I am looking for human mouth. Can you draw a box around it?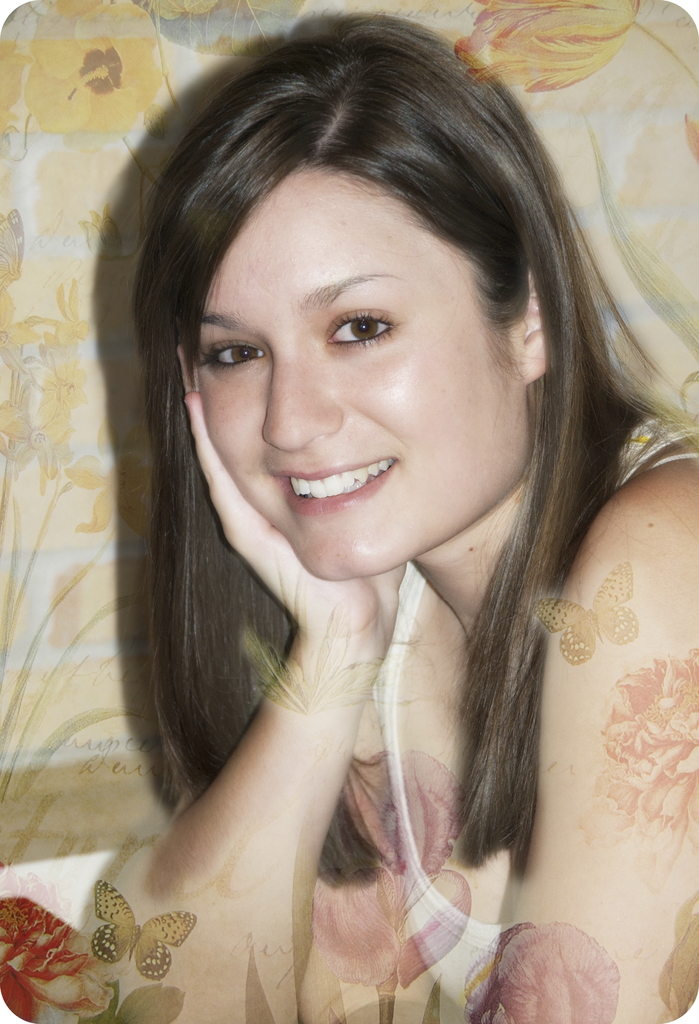
Sure, the bounding box is 255 457 426 513.
